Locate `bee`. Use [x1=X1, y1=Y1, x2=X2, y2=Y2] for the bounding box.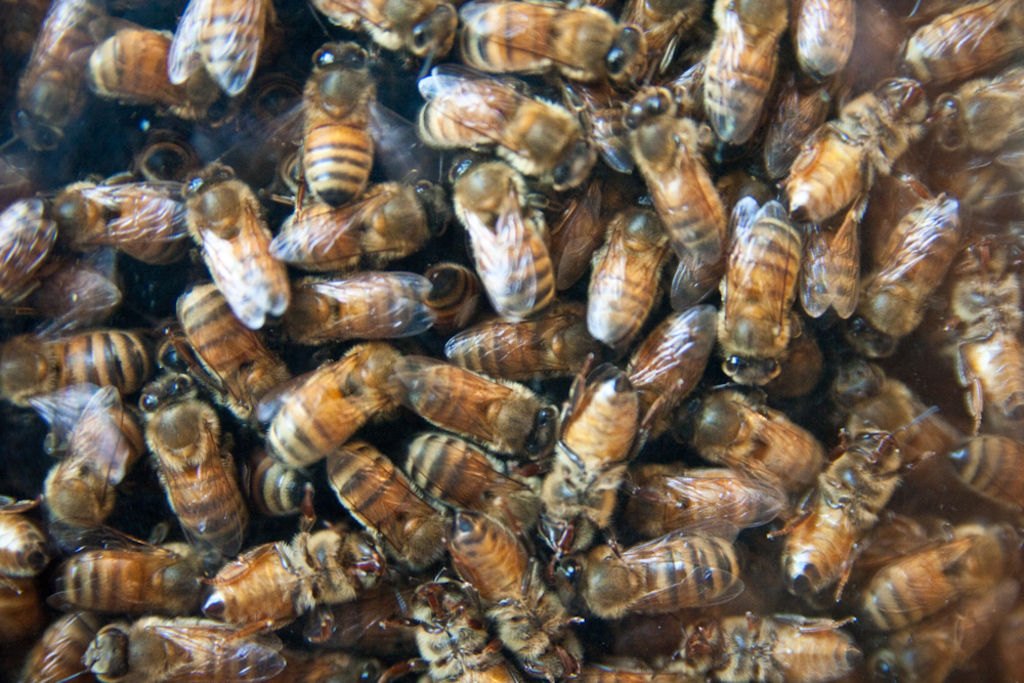
[x1=842, y1=183, x2=963, y2=367].
